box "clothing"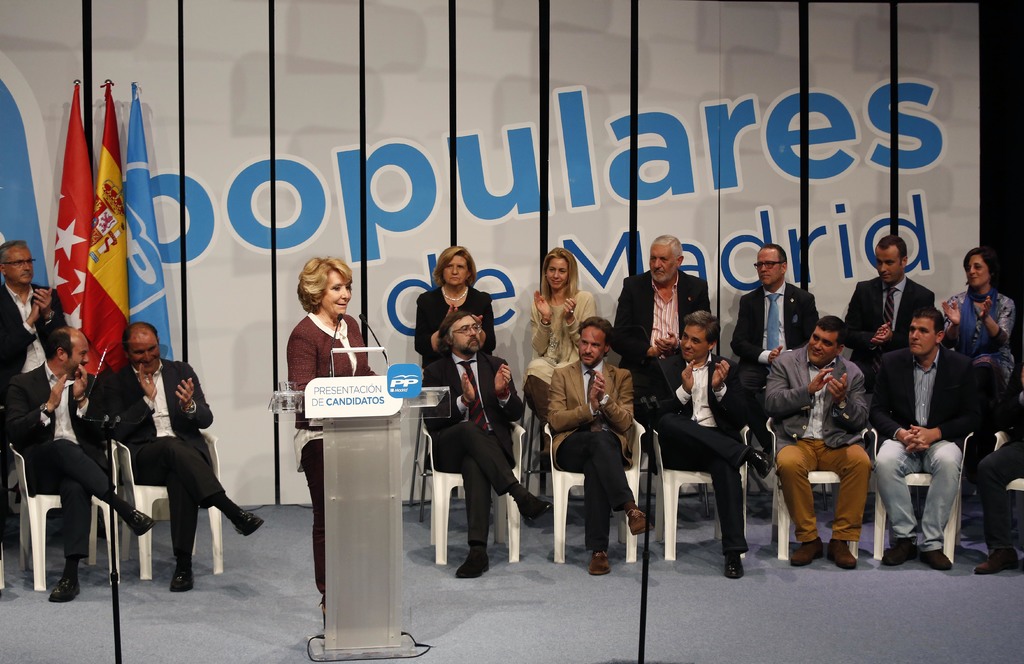
<bbox>553, 429, 640, 580</bbox>
